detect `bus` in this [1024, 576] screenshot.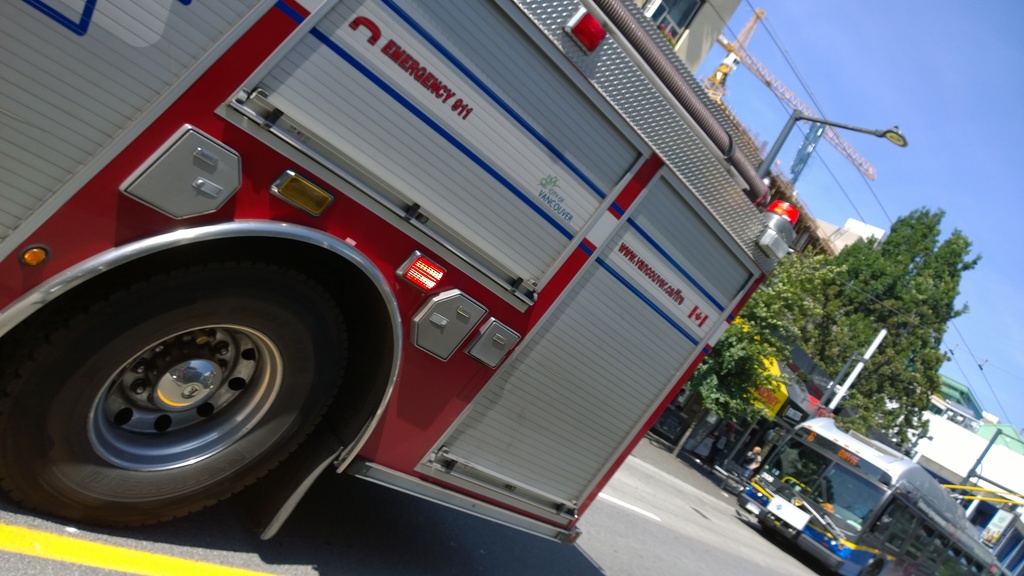
Detection: pyautogui.locateOnScreen(738, 417, 1011, 575).
